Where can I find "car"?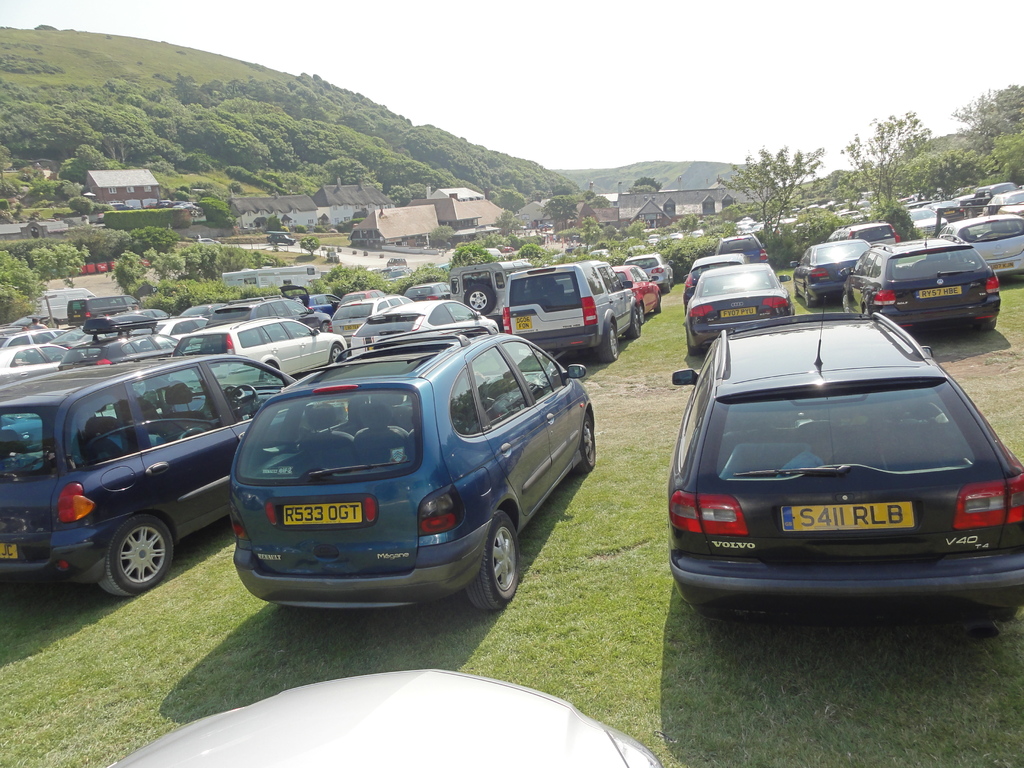
You can find it at locate(268, 235, 294, 244).
